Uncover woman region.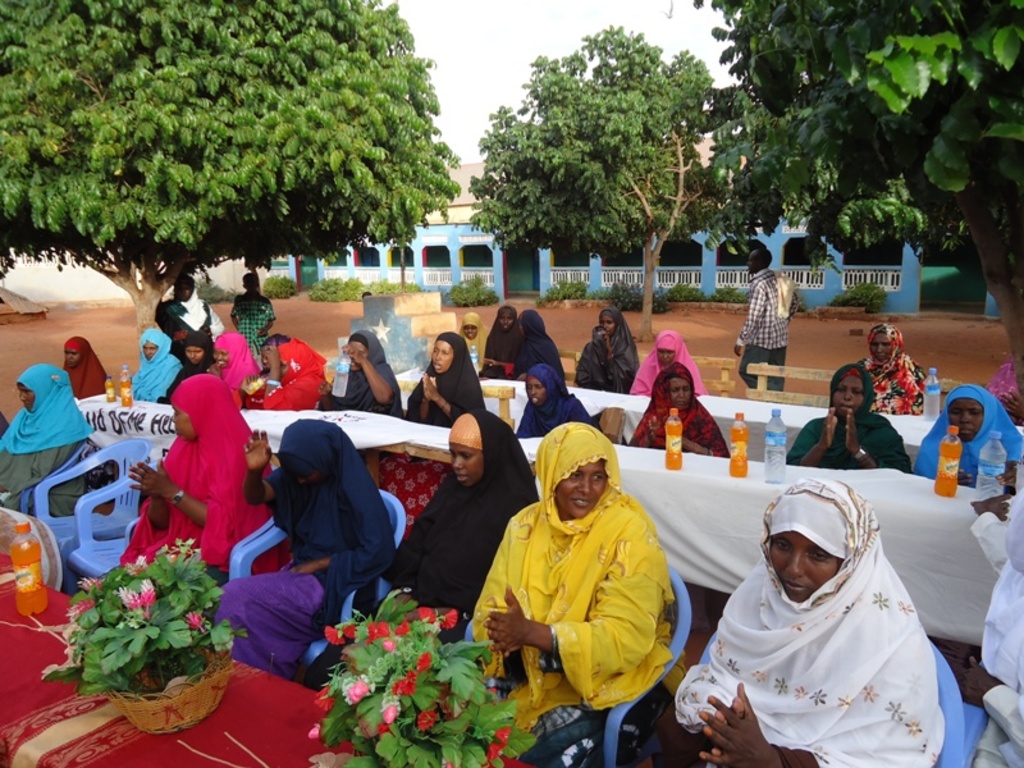
Uncovered: crop(852, 321, 929, 416).
